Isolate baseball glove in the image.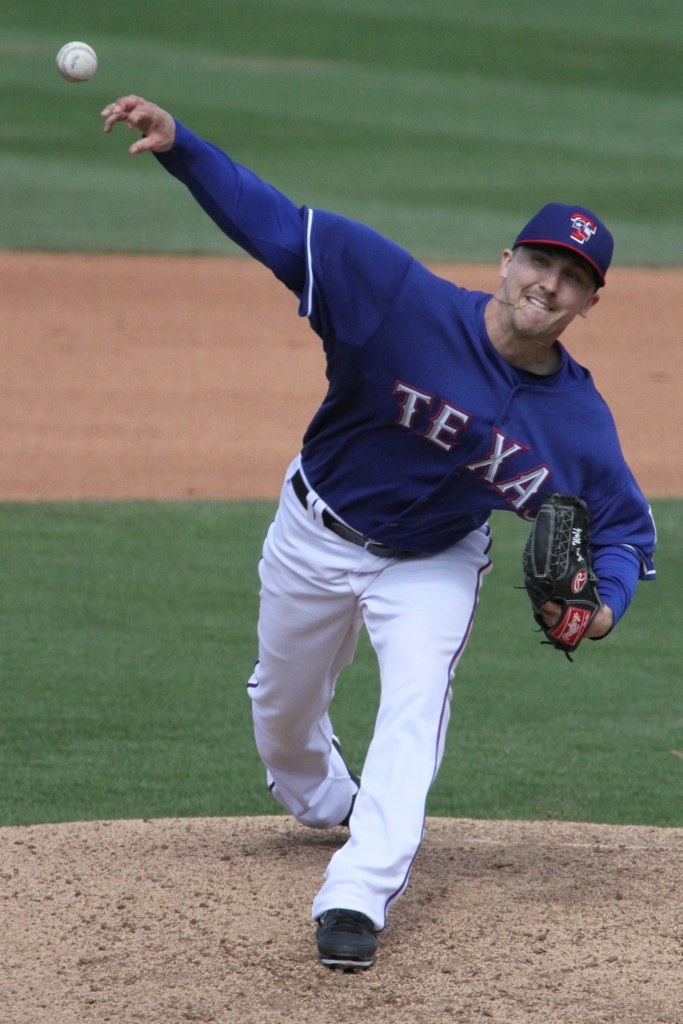
Isolated region: left=510, top=494, right=604, bottom=661.
